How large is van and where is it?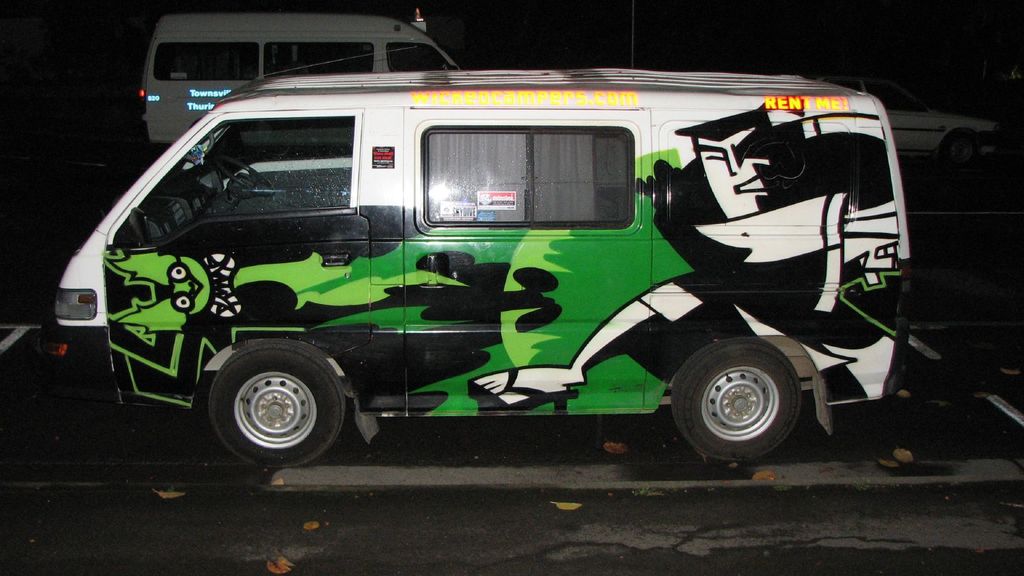
Bounding box: <bbox>33, 44, 913, 463</bbox>.
